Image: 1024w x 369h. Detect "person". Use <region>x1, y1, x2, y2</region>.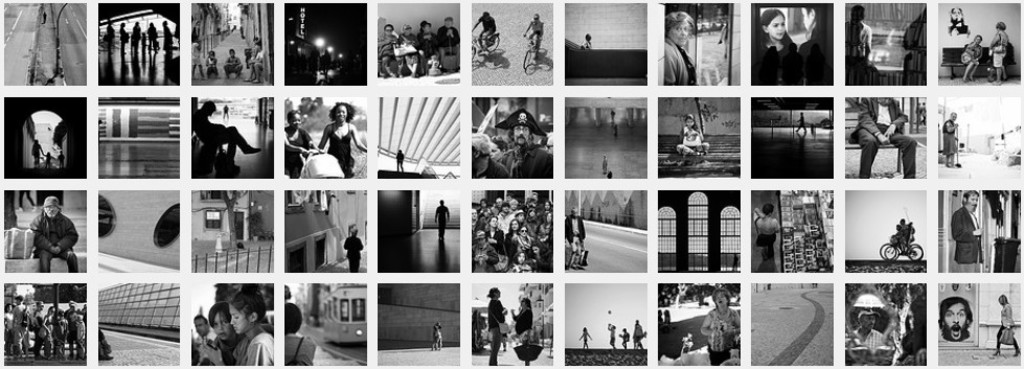
<region>581, 324, 592, 352</region>.
